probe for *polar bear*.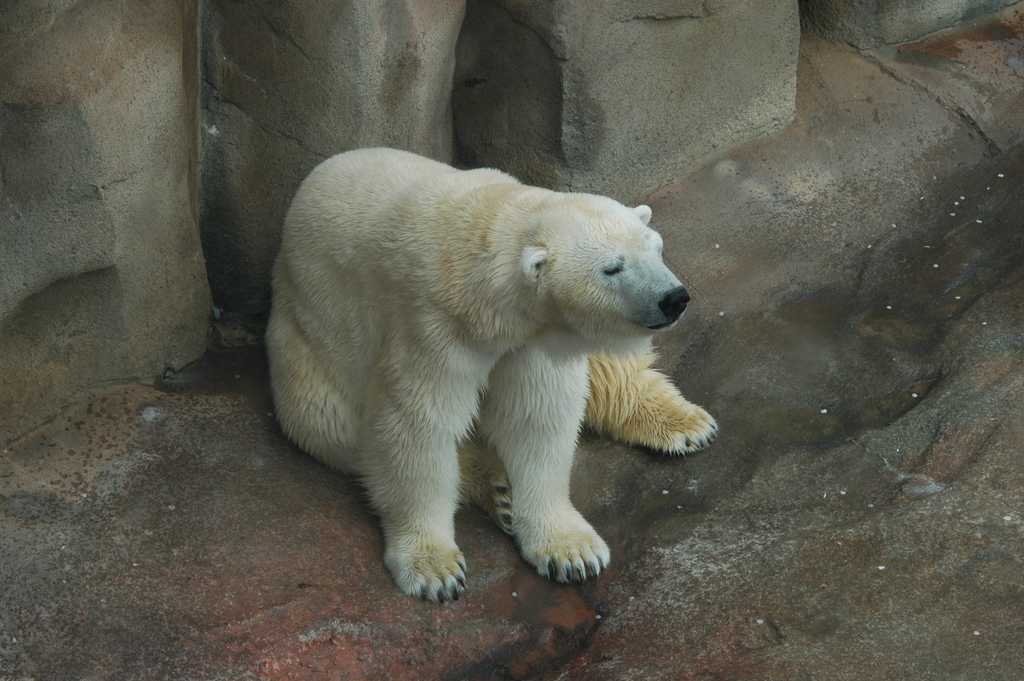
Probe result: detection(268, 144, 722, 606).
